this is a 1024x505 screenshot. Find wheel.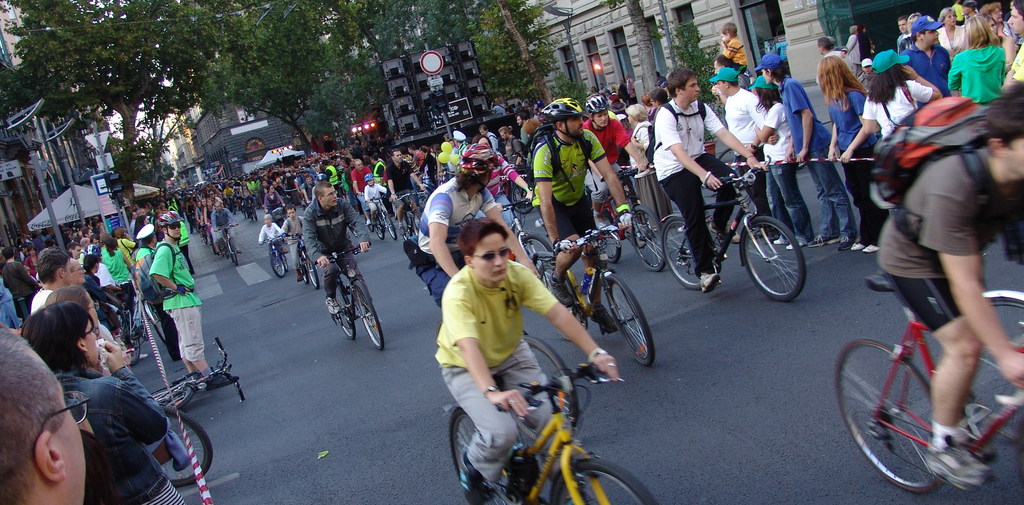
Bounding box: 226,238,241,267.
